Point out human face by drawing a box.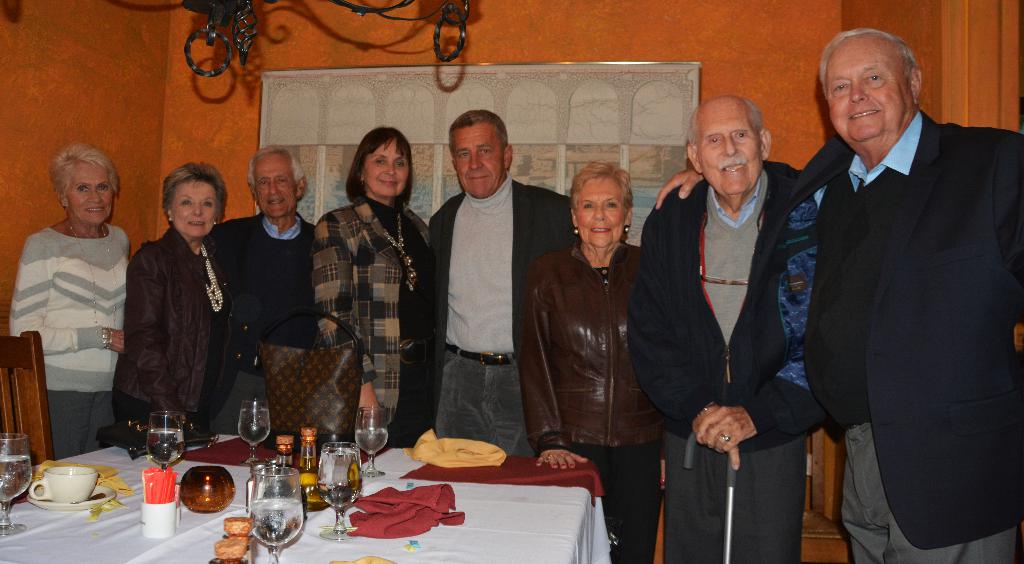
(826, 35, 908, 140).
